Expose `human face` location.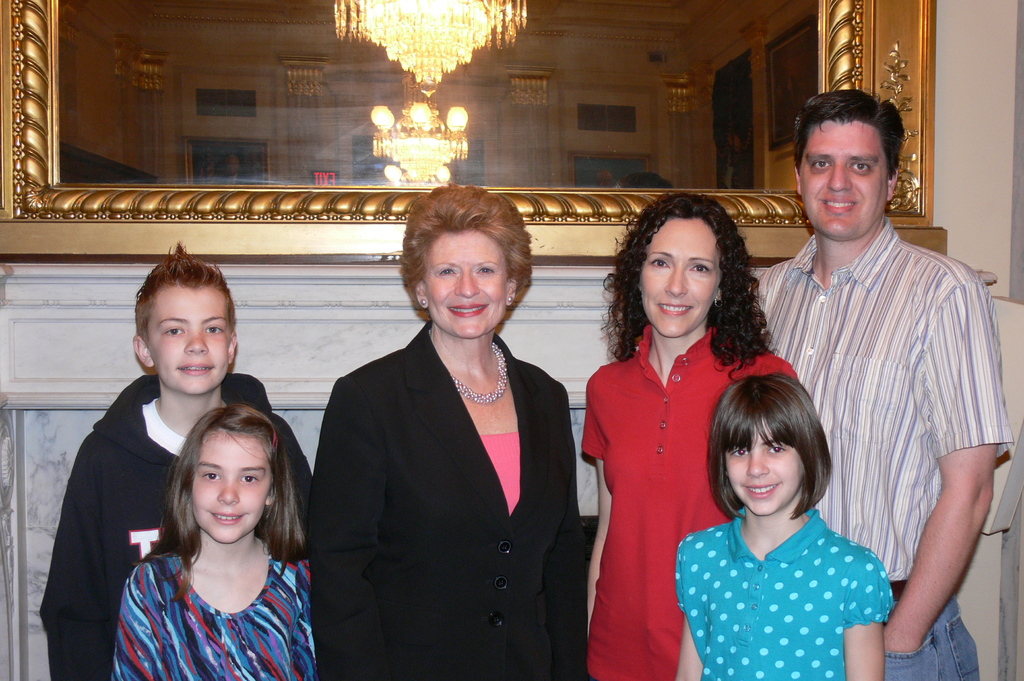
Exposed at (425,227,508,335).
